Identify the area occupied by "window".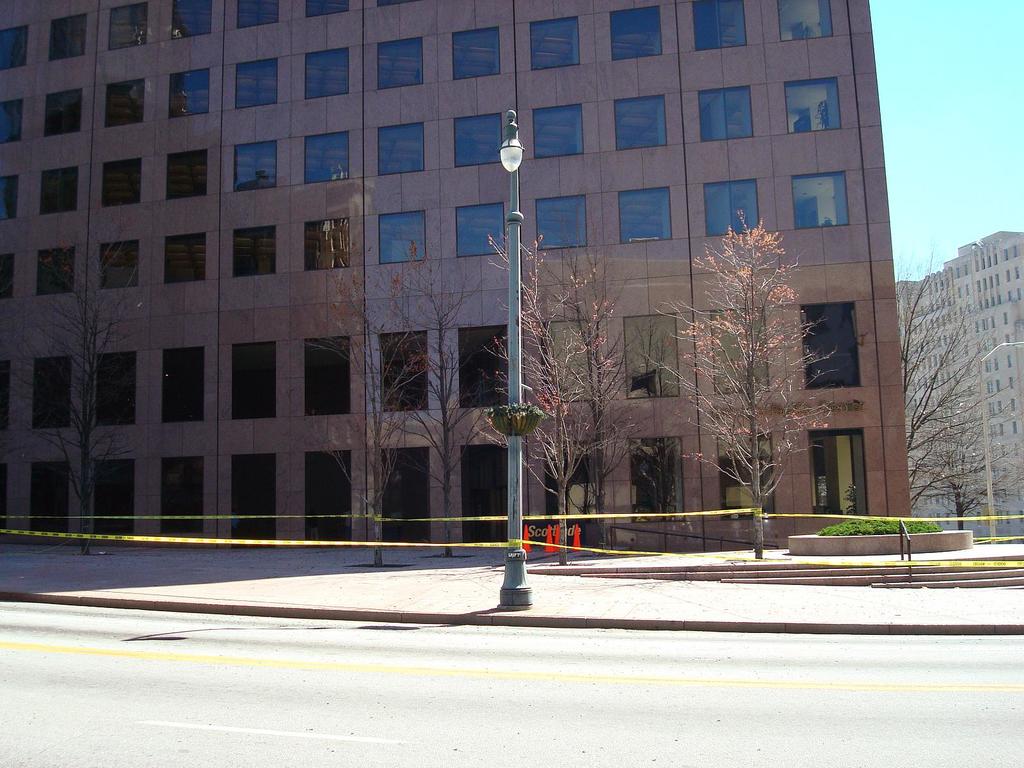
Area: bbox=(524, 13, 583, 66).
